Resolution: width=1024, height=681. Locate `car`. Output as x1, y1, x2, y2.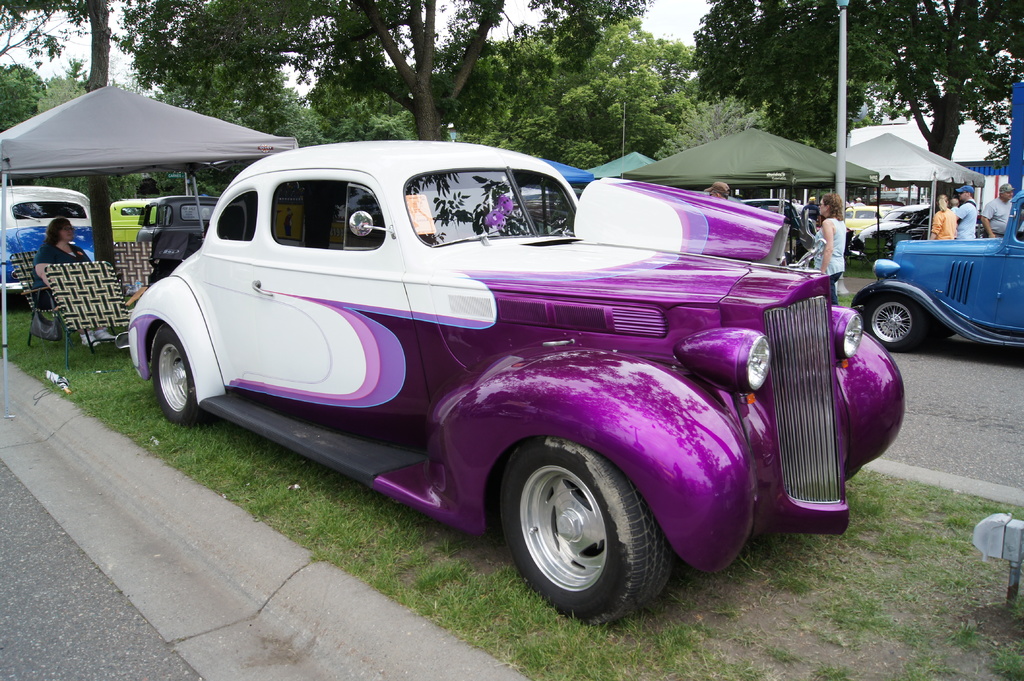
845, 188, 1023, 353.
